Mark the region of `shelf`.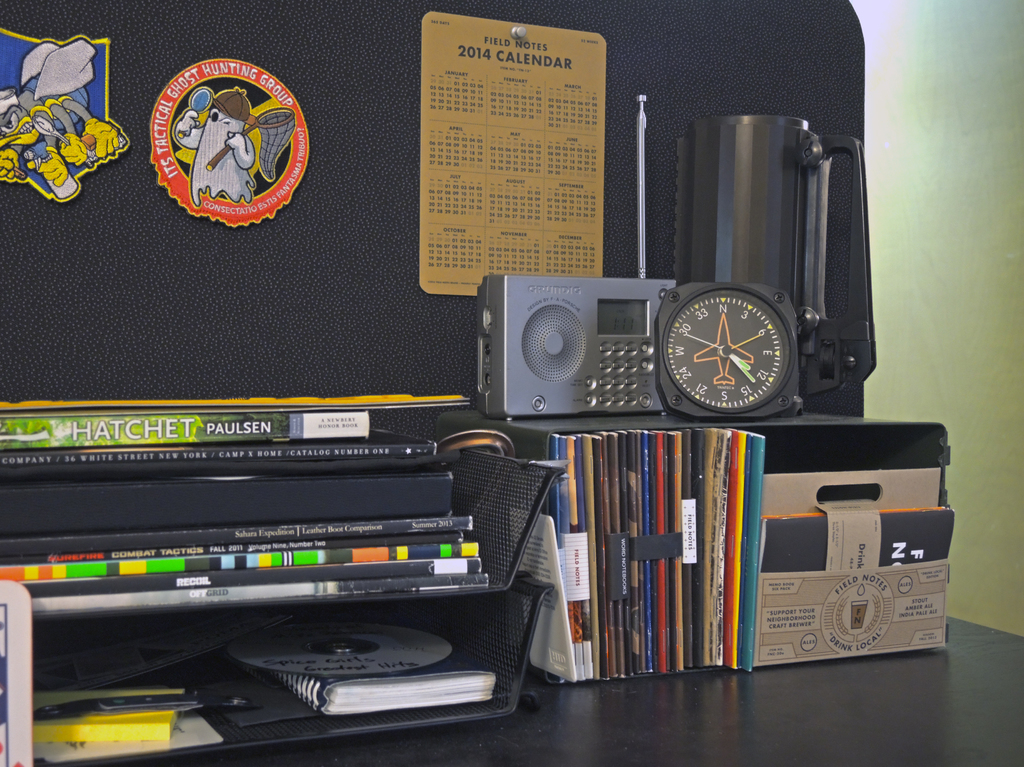
Region: {"left": 3, "top": 396, "right": 564, "bottom": 622}.
